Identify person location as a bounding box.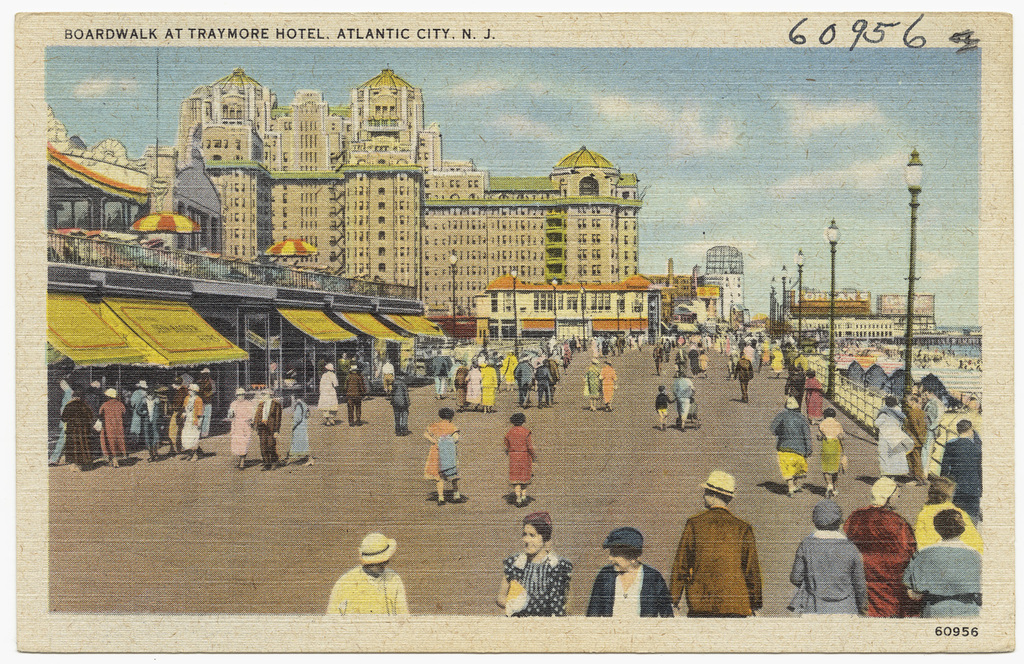
box(789, 499, 864, 613).
